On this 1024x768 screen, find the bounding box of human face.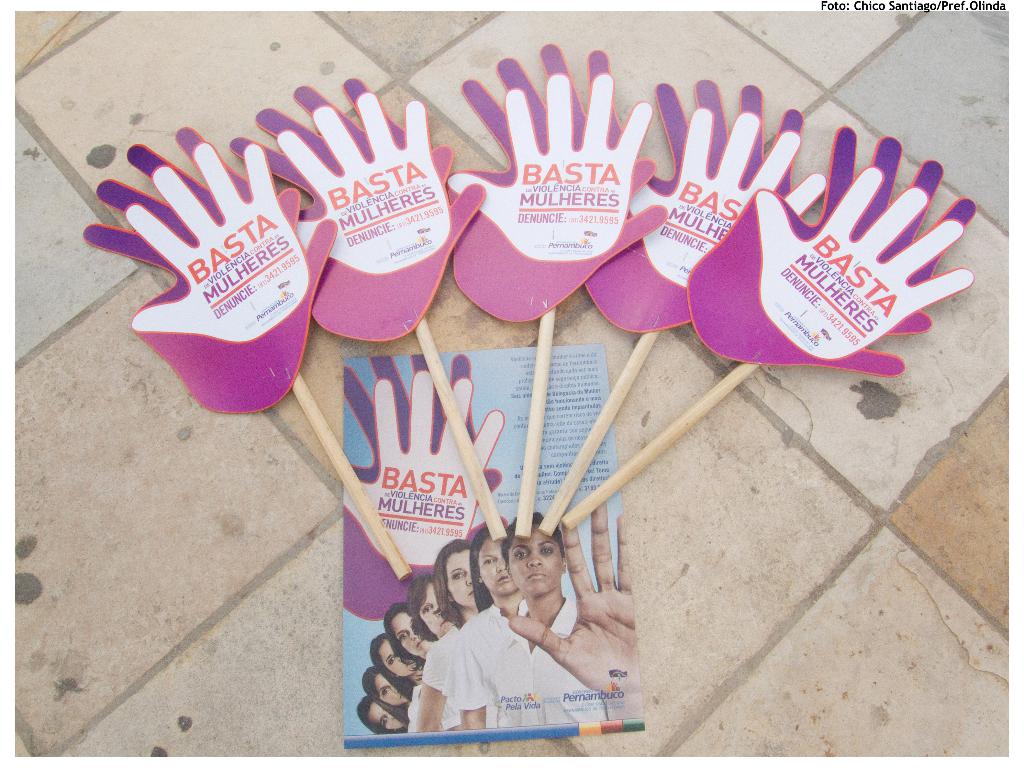
Bounding box: 415, 582, 456, 636.
